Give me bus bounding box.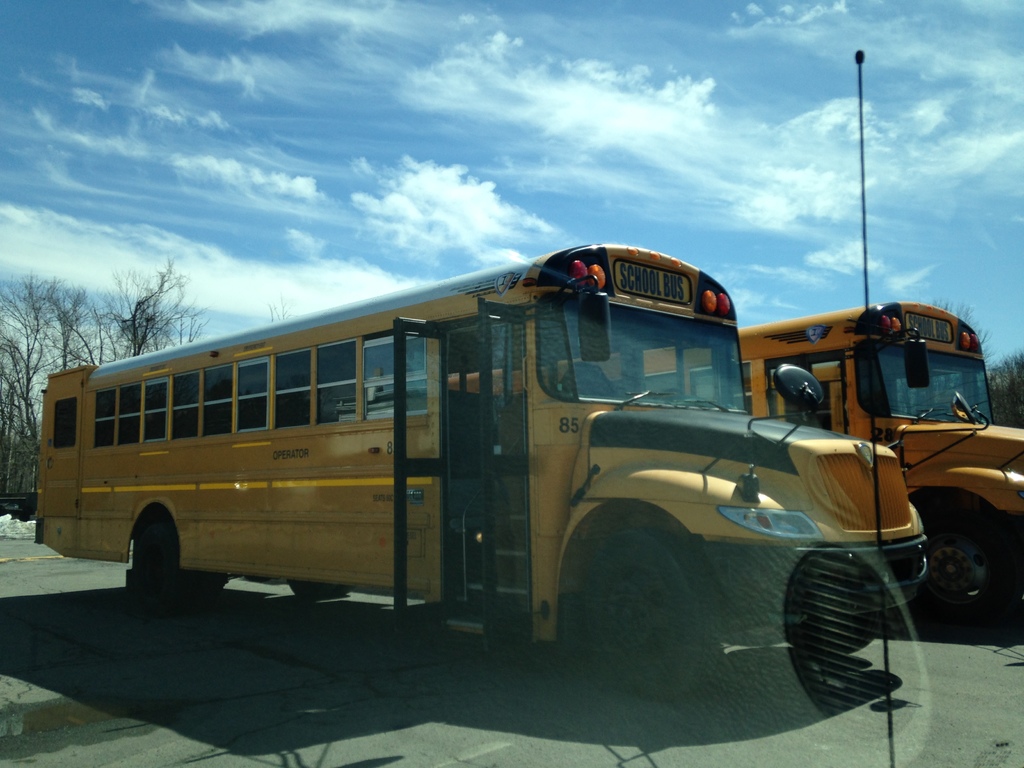
pyautogui.locateOnScreen(31, 244, 989, 699).
